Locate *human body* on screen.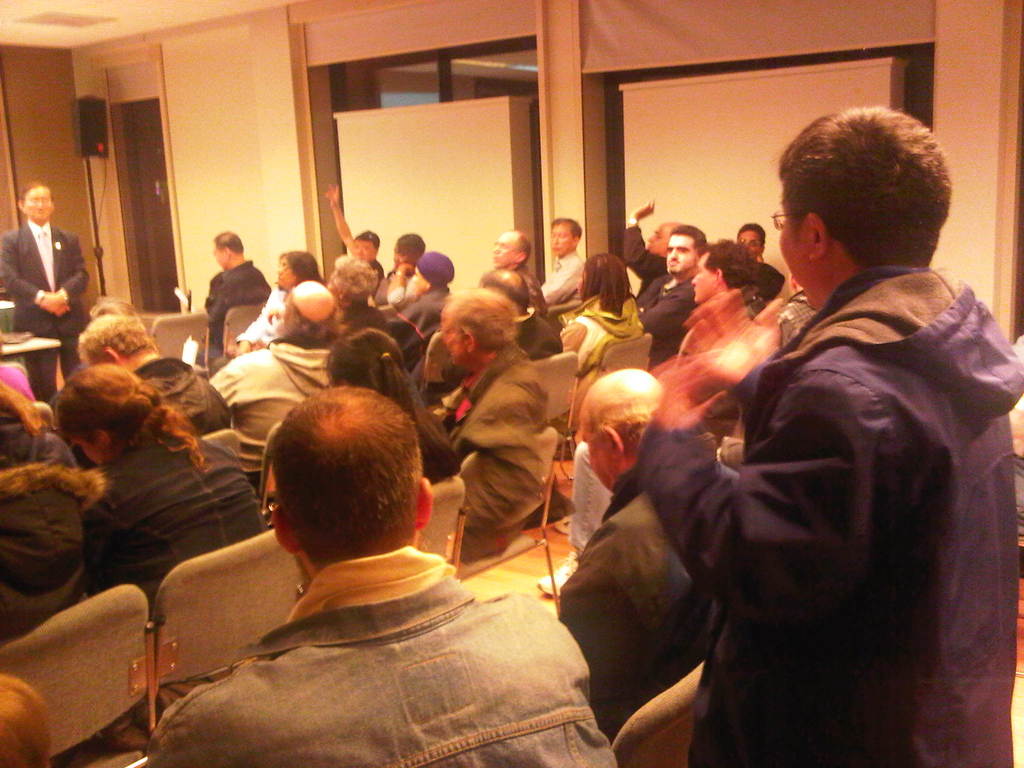
On screen at (x1=196, y1=258, x2=268, y2=369).
